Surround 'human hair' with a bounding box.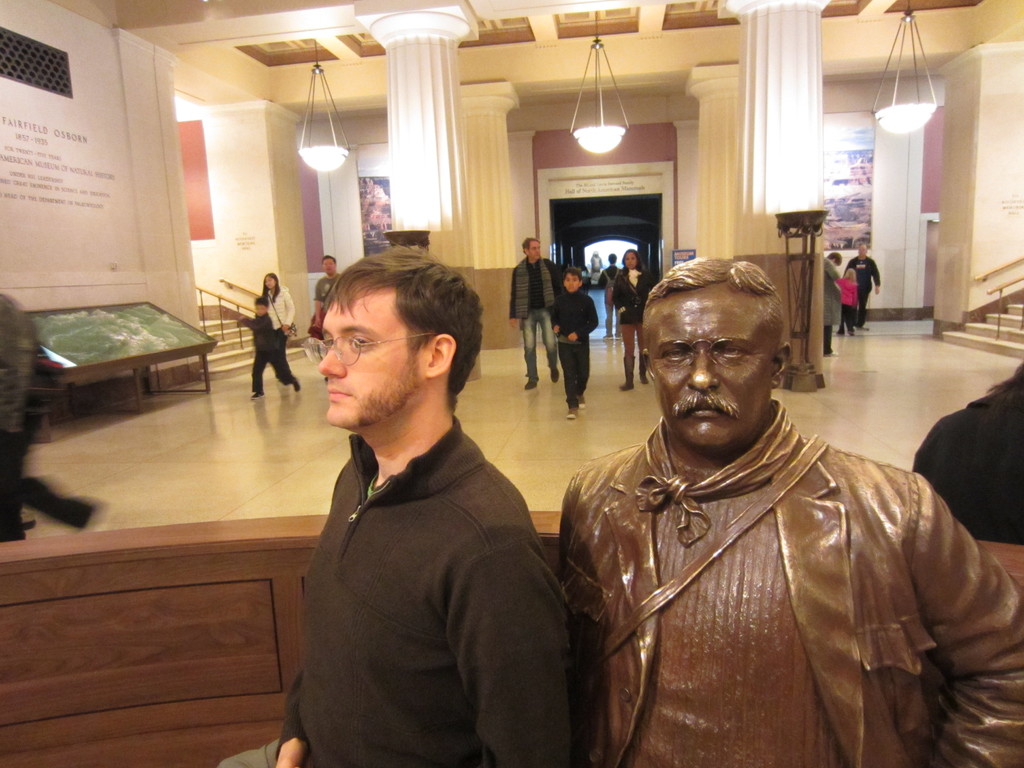
locate(844, 266, 857, 283).
